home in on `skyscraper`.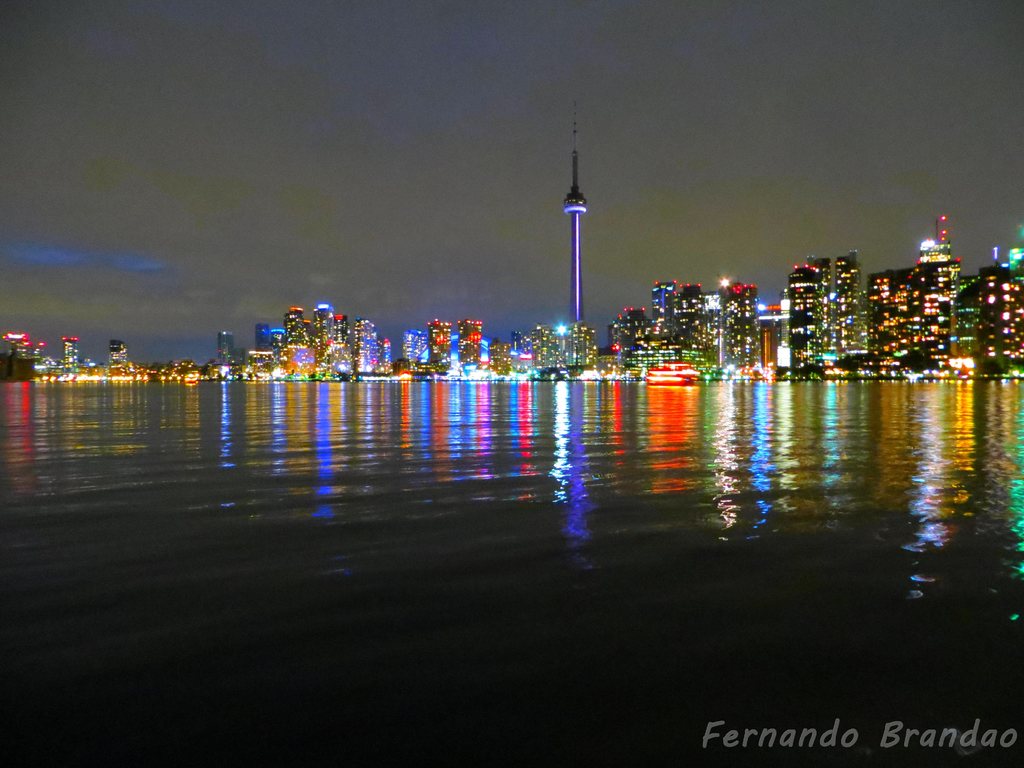
Homed in at crop(112, 339, 127, 368).
